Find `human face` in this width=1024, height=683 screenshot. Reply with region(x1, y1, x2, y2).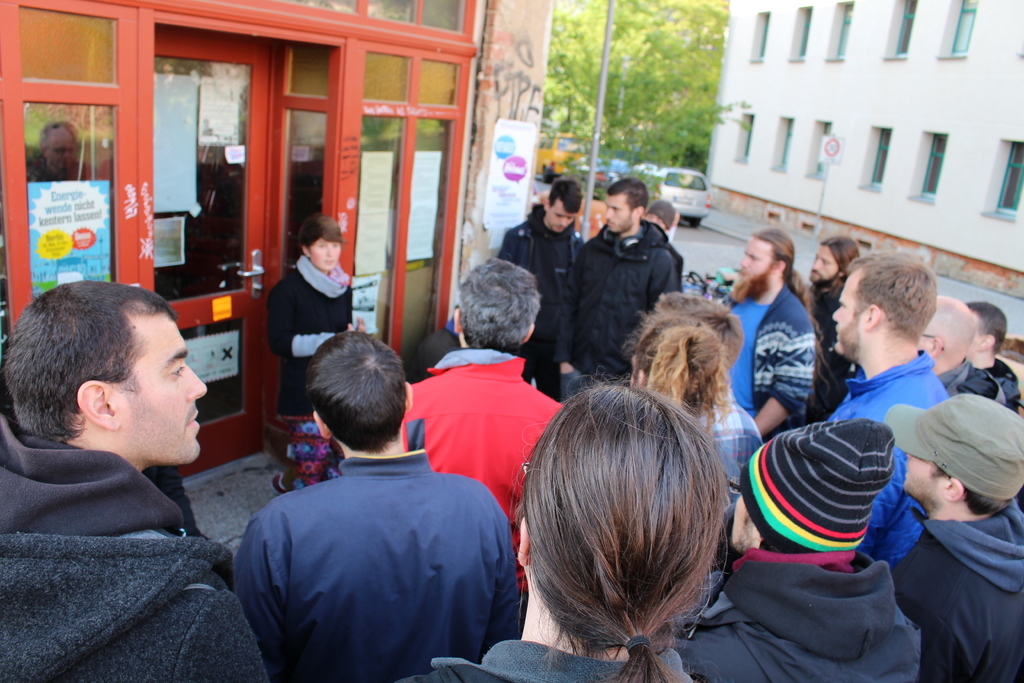
region(813, 247, 839, 283).
